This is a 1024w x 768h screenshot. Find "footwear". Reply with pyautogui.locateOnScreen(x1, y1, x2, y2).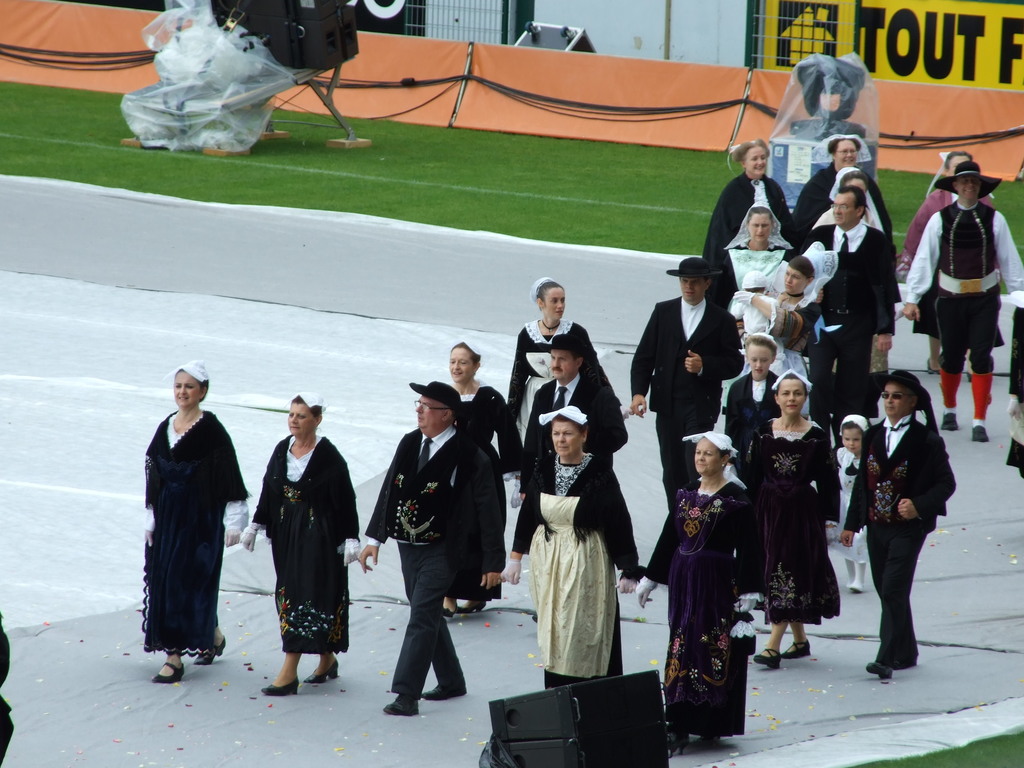
pyautogui.locateOnScreen(941, 412, 962, 431).
